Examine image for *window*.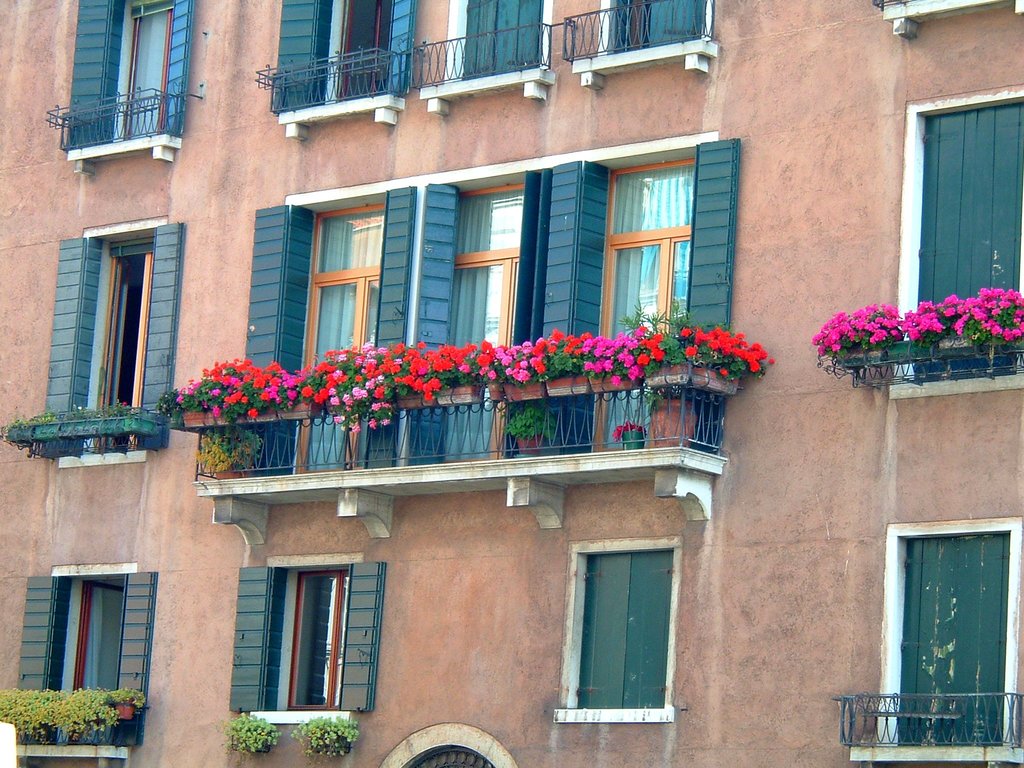
Examination result: (25,563,155,767).
